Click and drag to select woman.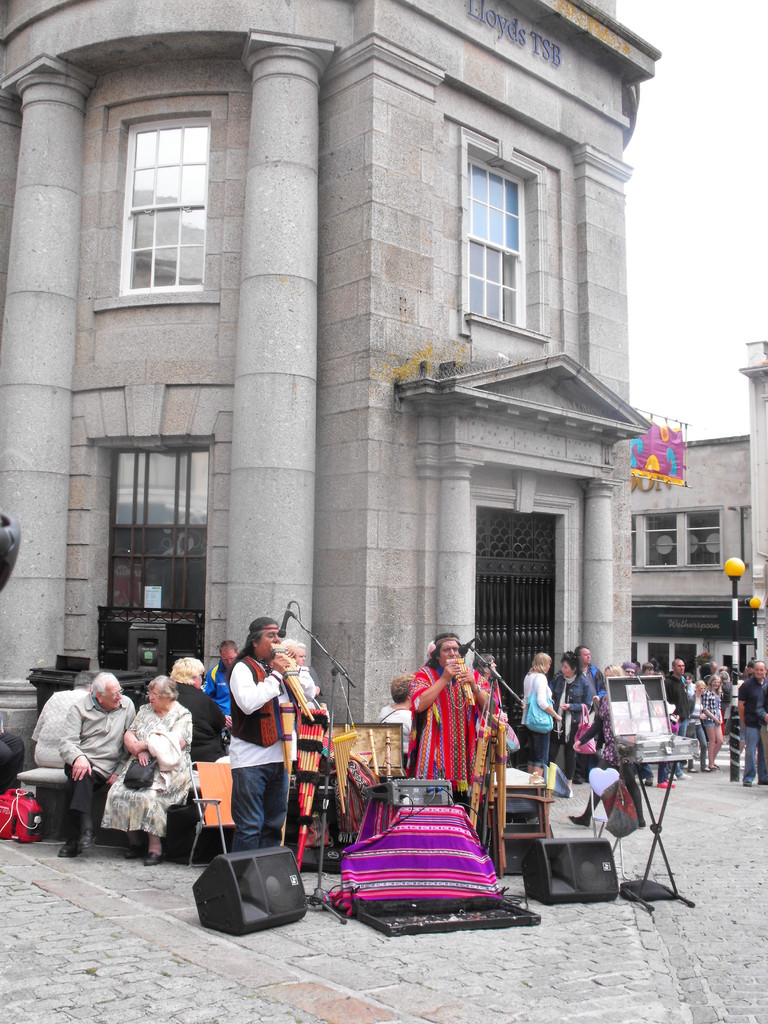
Selection: [x1=476, y1=649, x2=506, y2=765].
